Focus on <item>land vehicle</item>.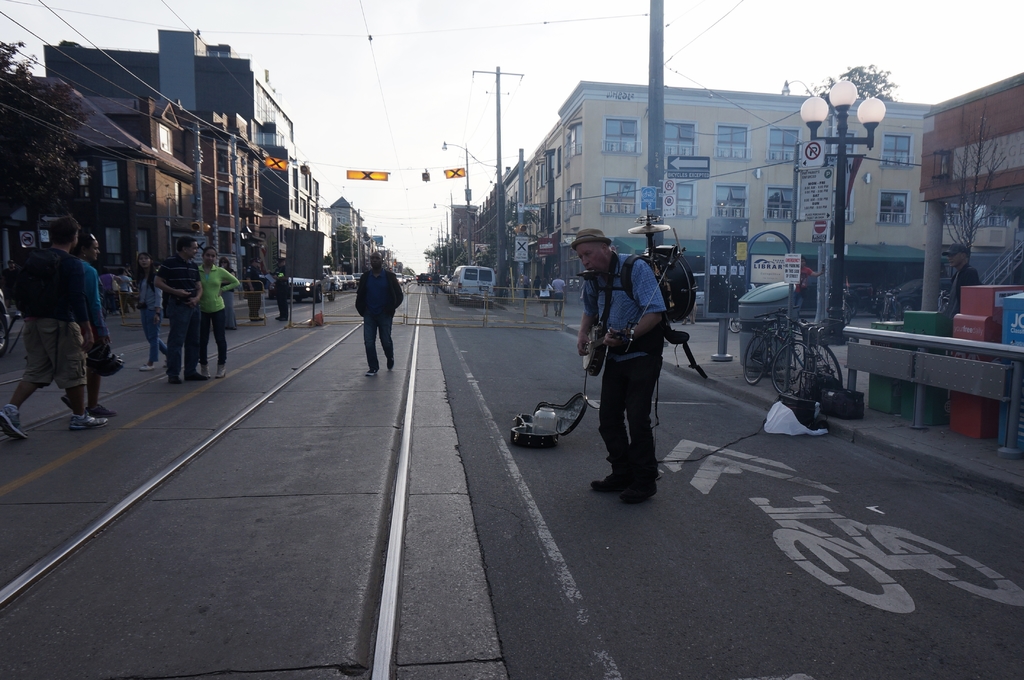
Focused at 677, 271, 758, 323.
